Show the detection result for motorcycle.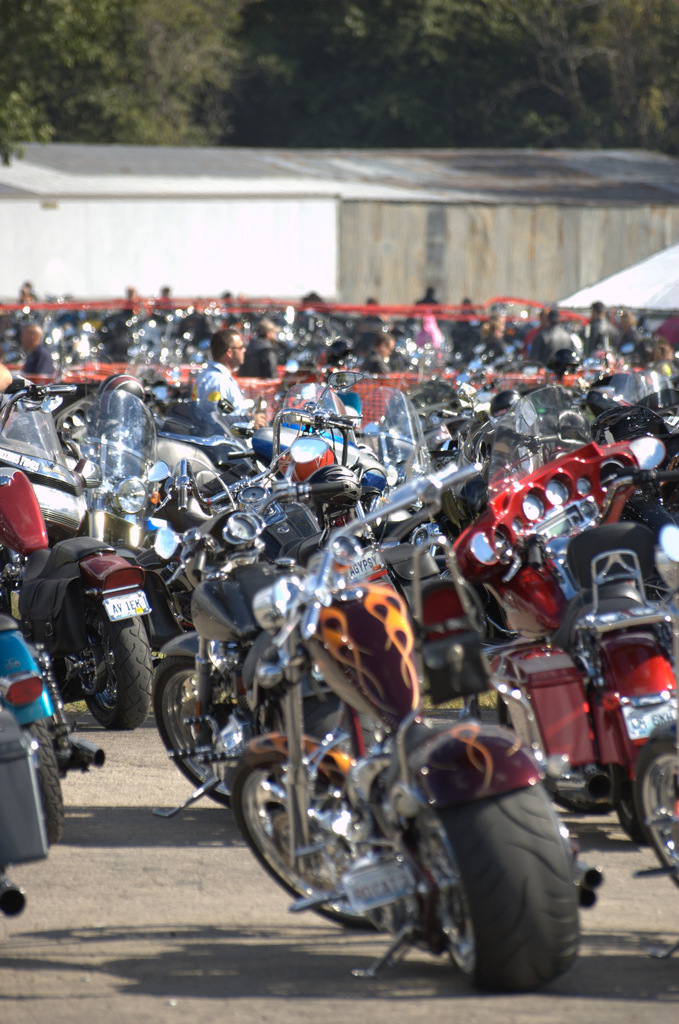
[153,403,251,483].
